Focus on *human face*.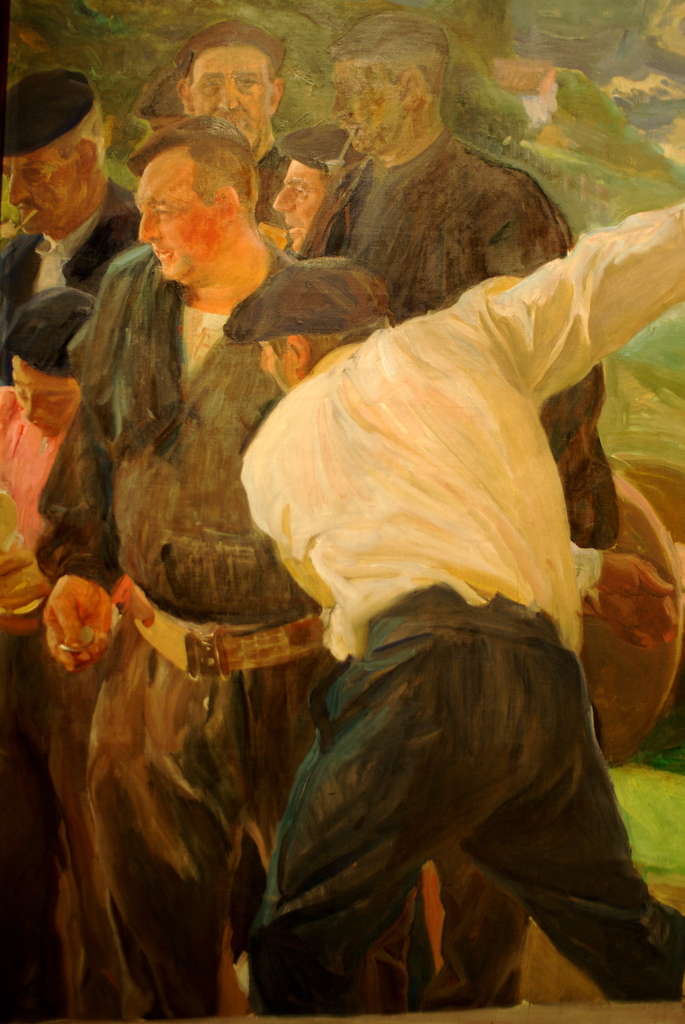
Focused at rect(186, 46, 269, 140).
